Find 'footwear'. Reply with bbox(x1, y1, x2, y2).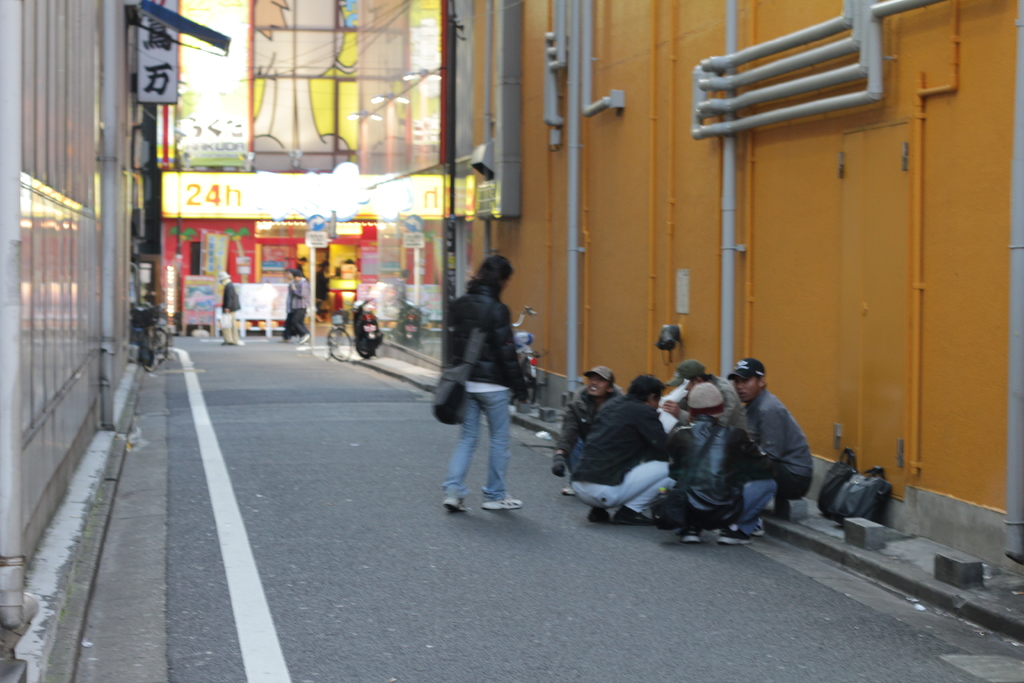
bbox(444, 498, 468, 511).
